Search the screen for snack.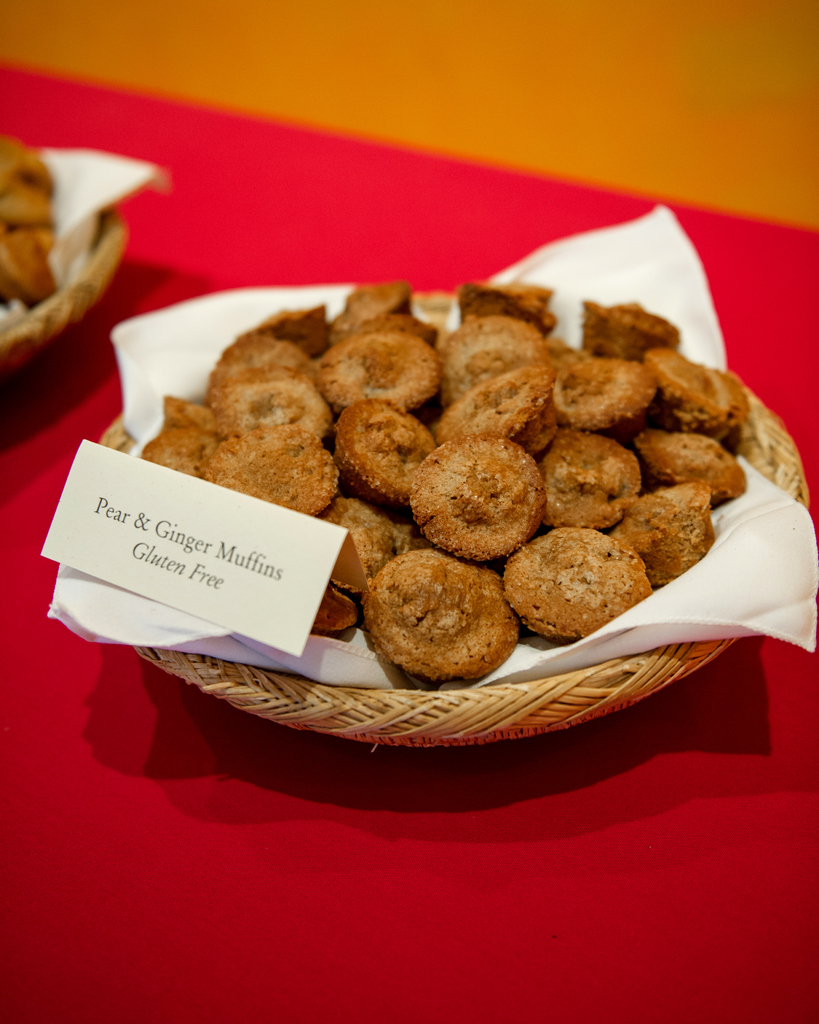
Found at Rect(0, 132, 71, 309).
